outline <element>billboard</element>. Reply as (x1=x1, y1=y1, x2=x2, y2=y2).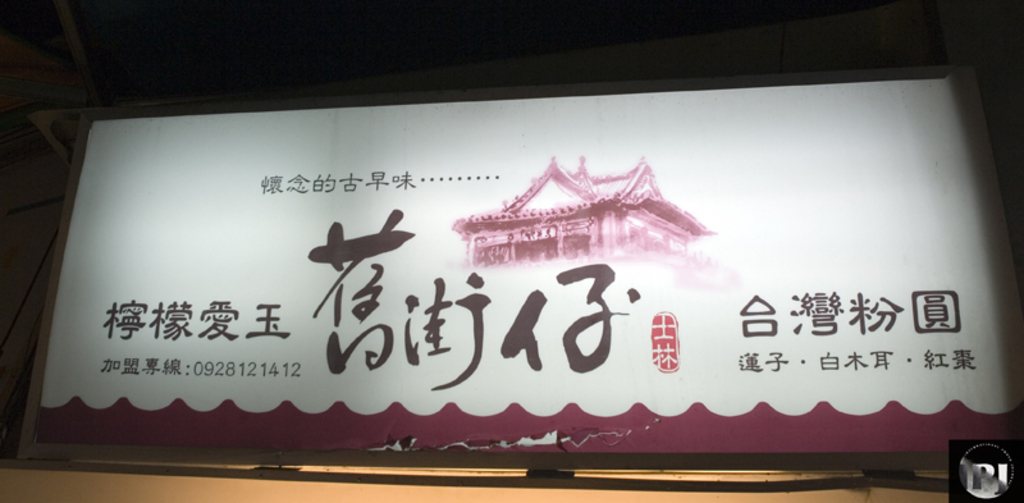
(x1=15, y1=67, x2=1023, y2=502).
